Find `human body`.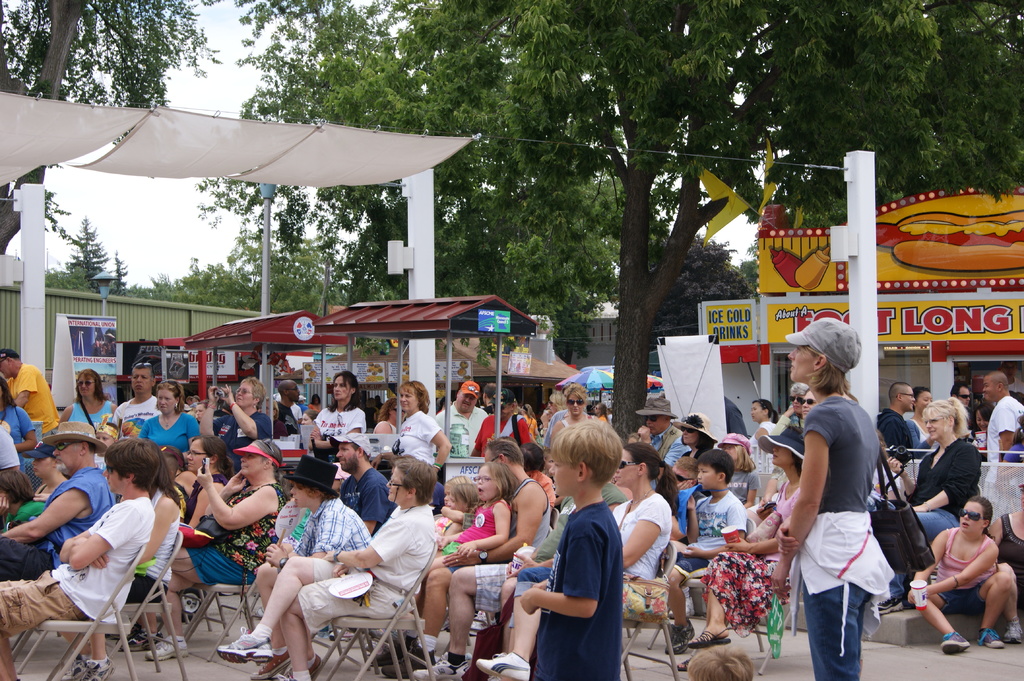
select_region(912, 388, 937, 454).
